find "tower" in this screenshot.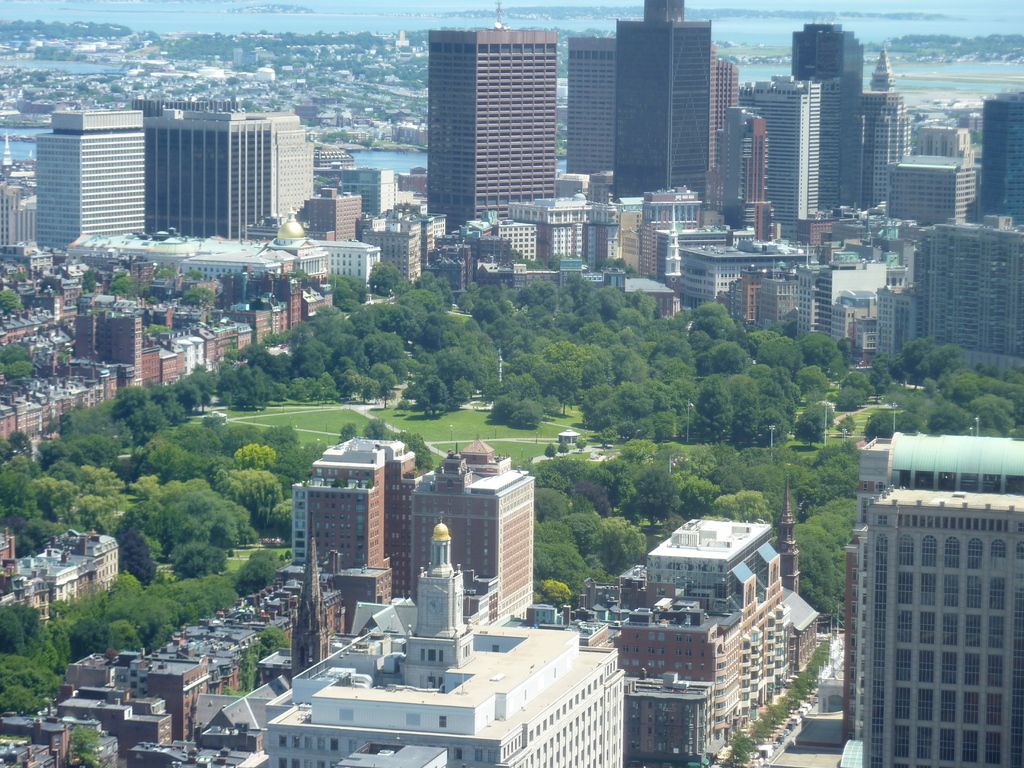
The bounding box for "tower" is region(866, 44, 911, 216).
